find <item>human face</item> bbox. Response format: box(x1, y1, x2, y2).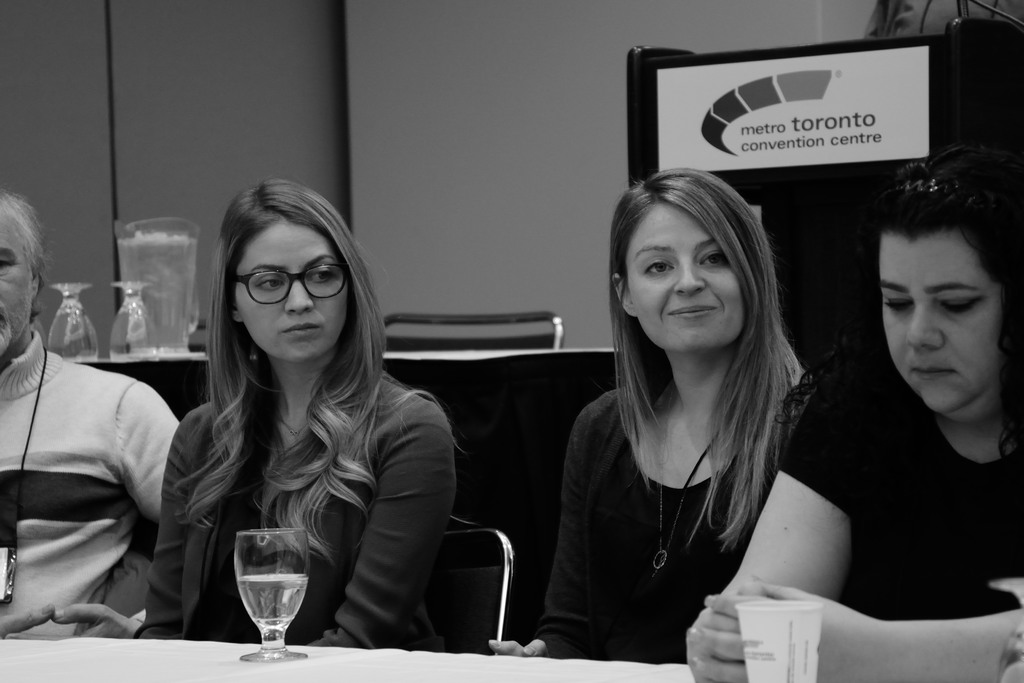
box(627, 197, 743, 353).
